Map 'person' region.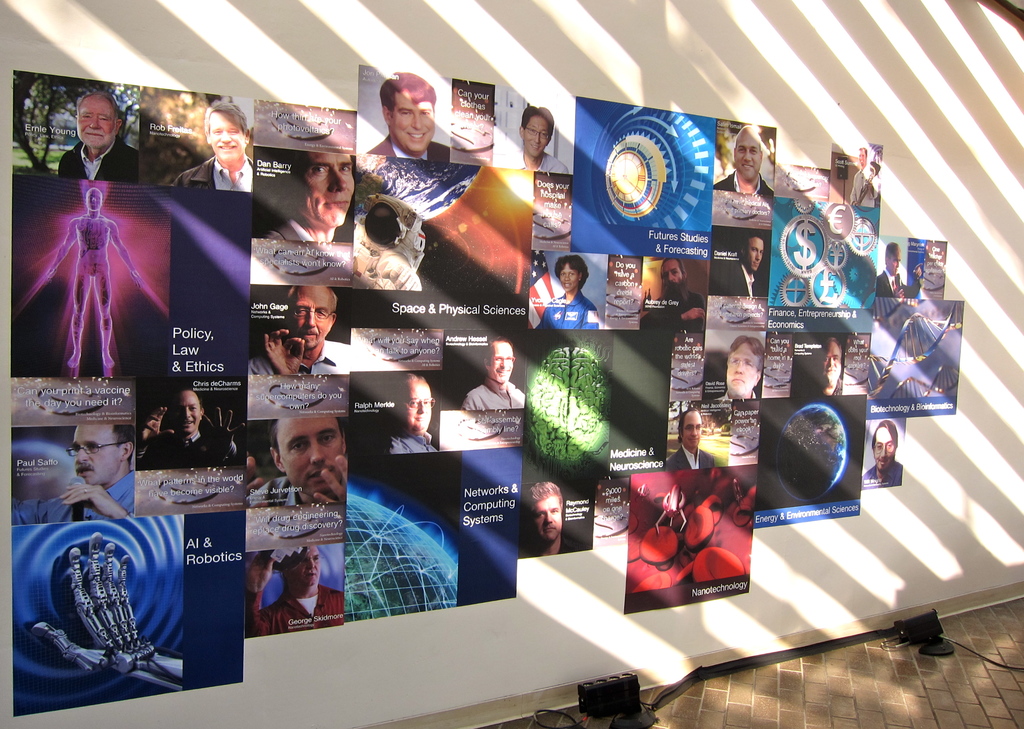
Mapped to 382/376/442/451.
